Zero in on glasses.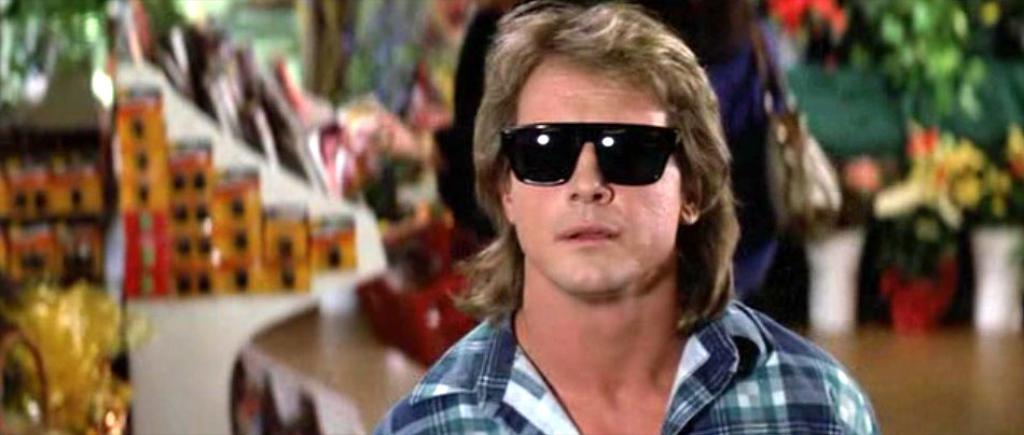
Zeroed in: x1=484 y1=118 x2=684 y2=194.
